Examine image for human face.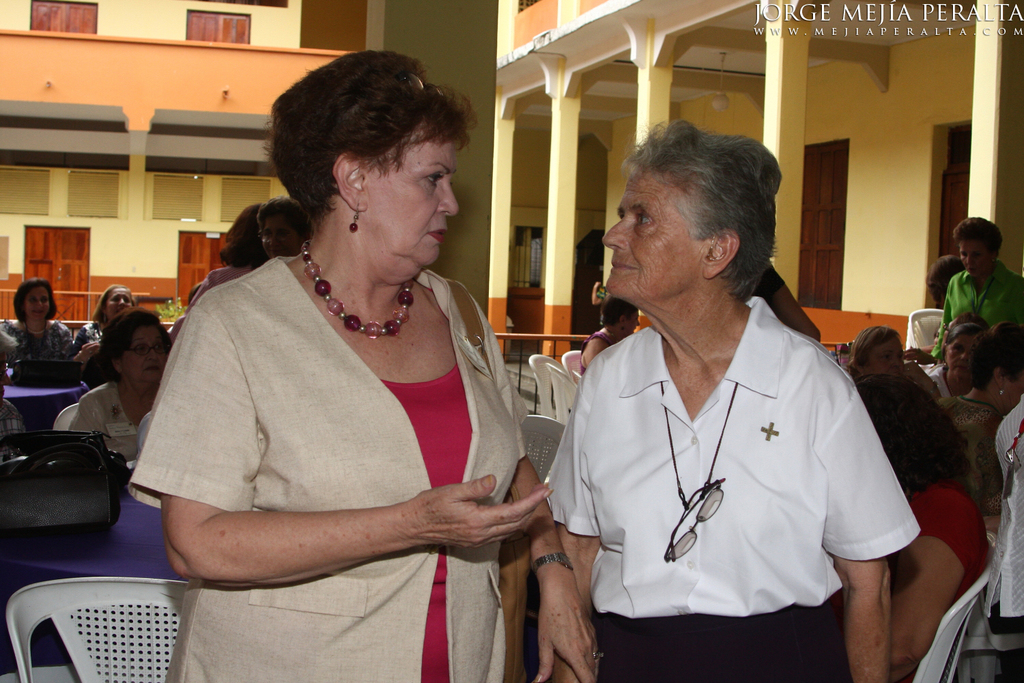
Examination result: locate(947, 225, 1001, 281).
